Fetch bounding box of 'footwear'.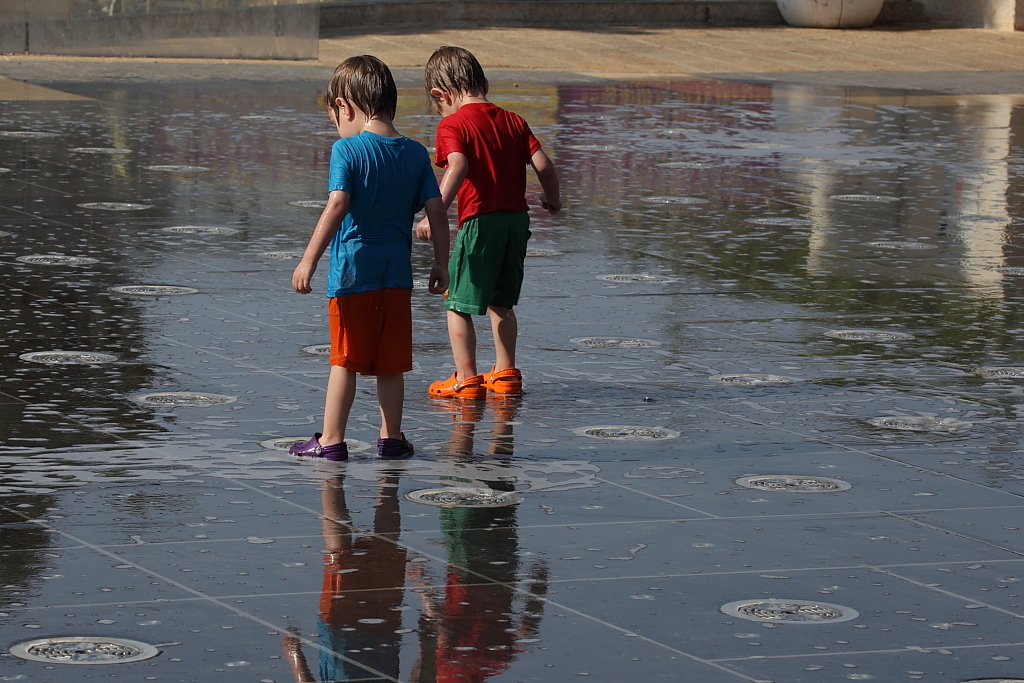
Bbox: l=426, t=364, r=485, b=400.
